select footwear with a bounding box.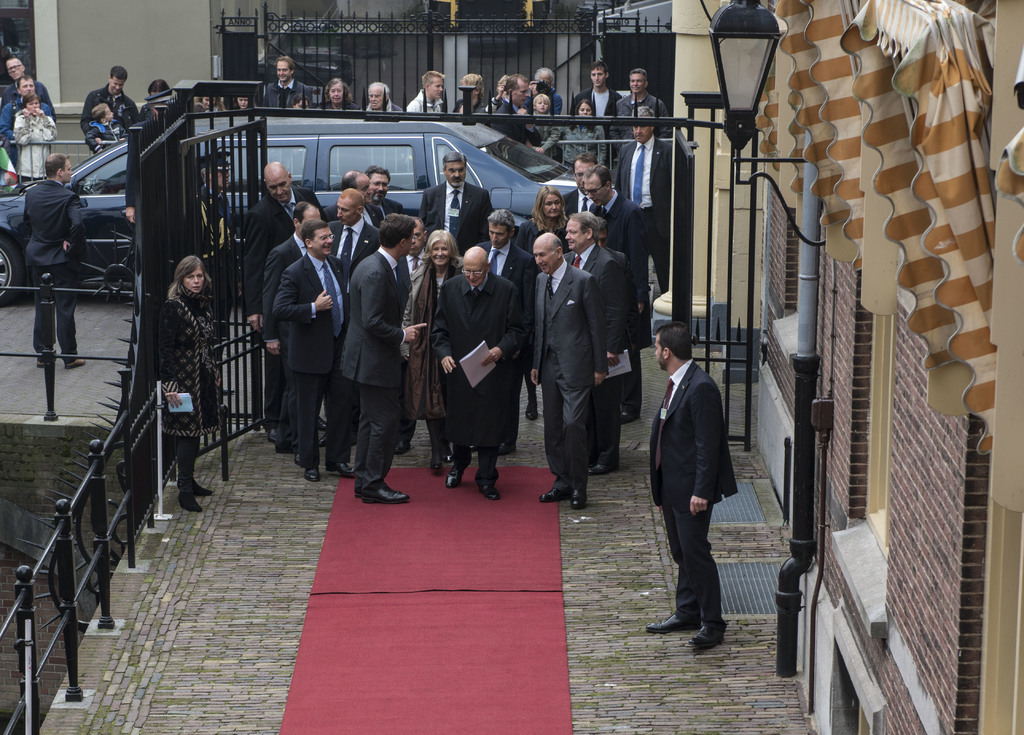
Rect(306, 467, 323, 481).
